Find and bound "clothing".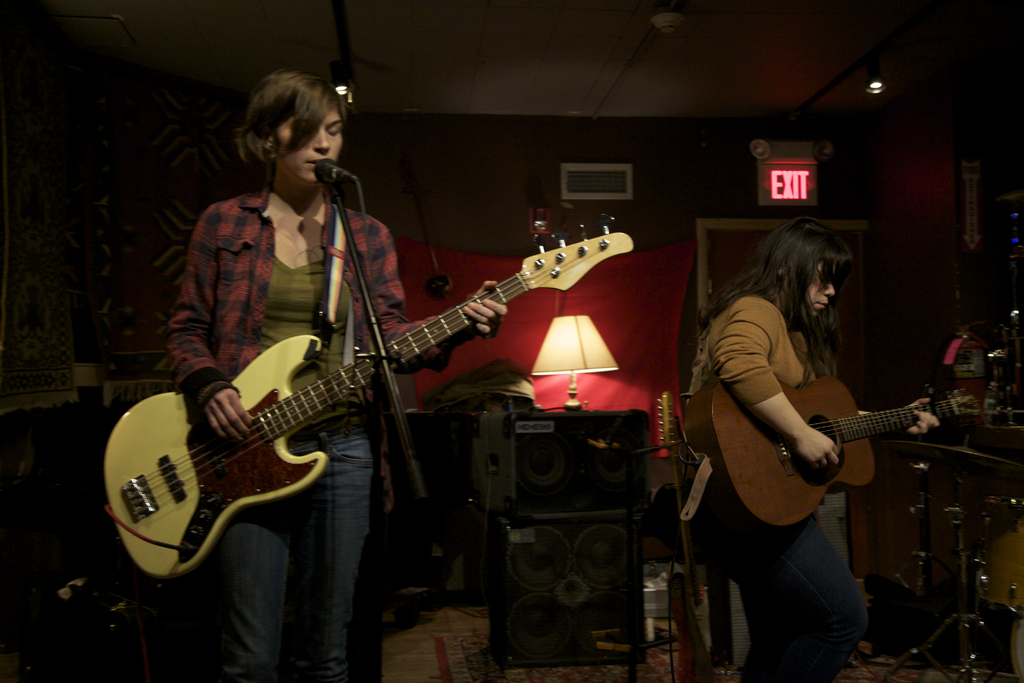
Bound: bbox=[162, 185, 460, 682].
